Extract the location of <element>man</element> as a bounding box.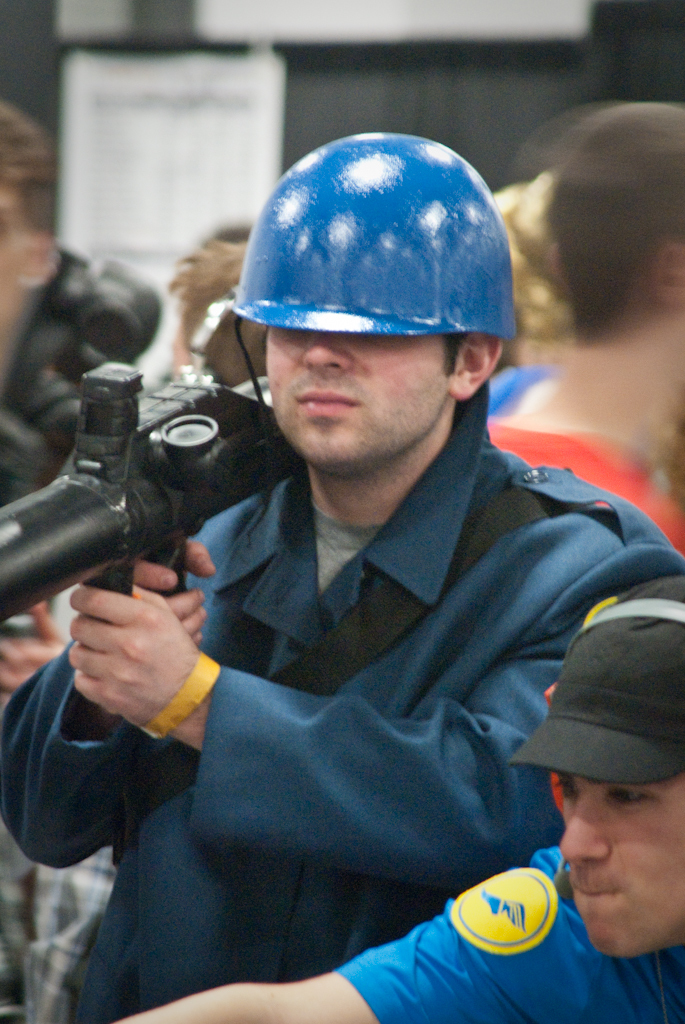
bbox=(483, 102, 684, 556).
